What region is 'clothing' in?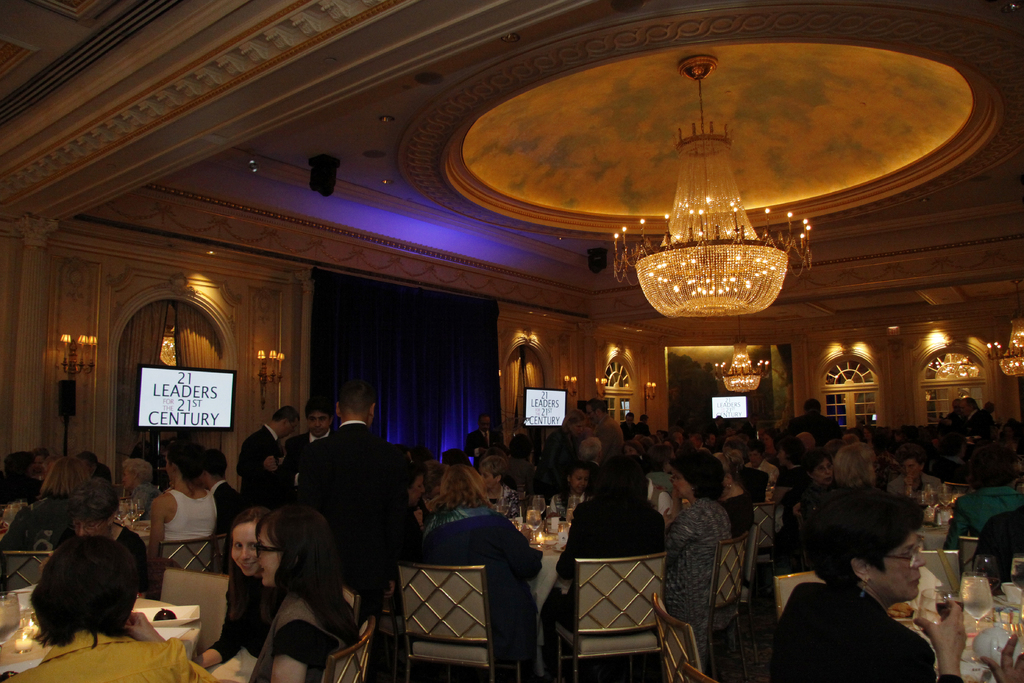
6,620,227,678.
